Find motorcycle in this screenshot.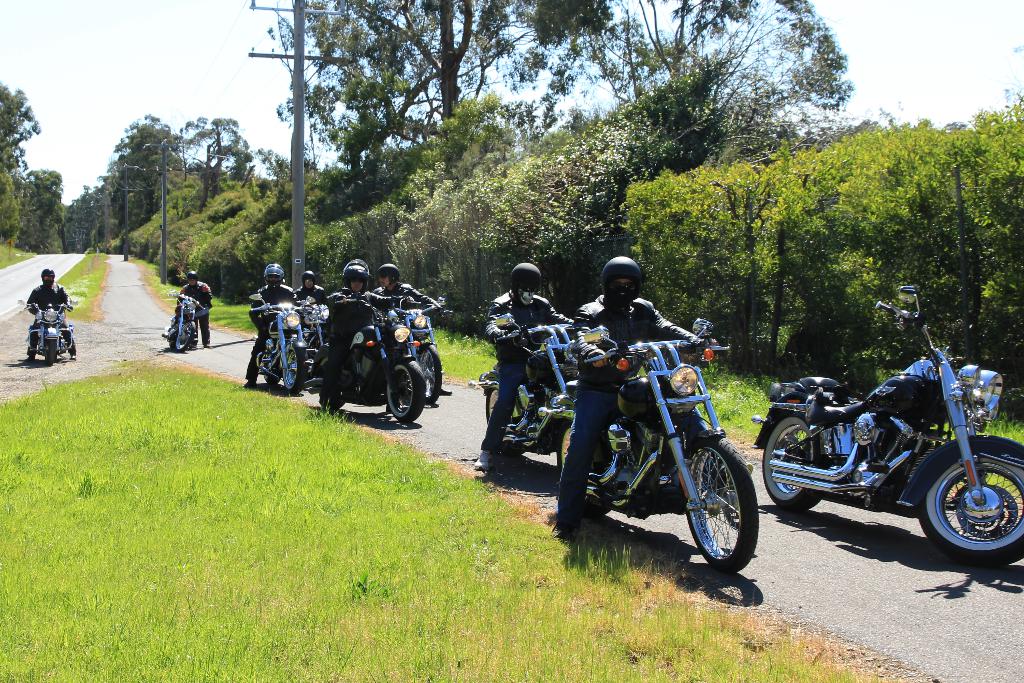
The bounding box for motorcycle is rect(164, 294, 204, 353).
